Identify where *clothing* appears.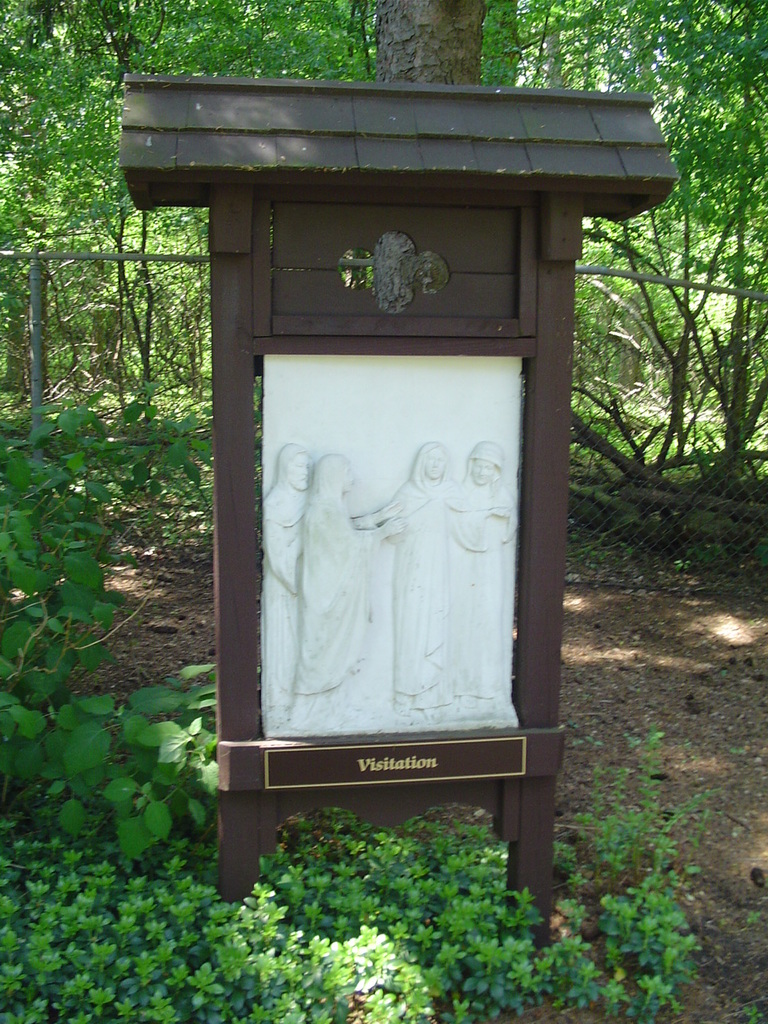
Appears at x1=261 y1=473 x2=303 y2=726.
